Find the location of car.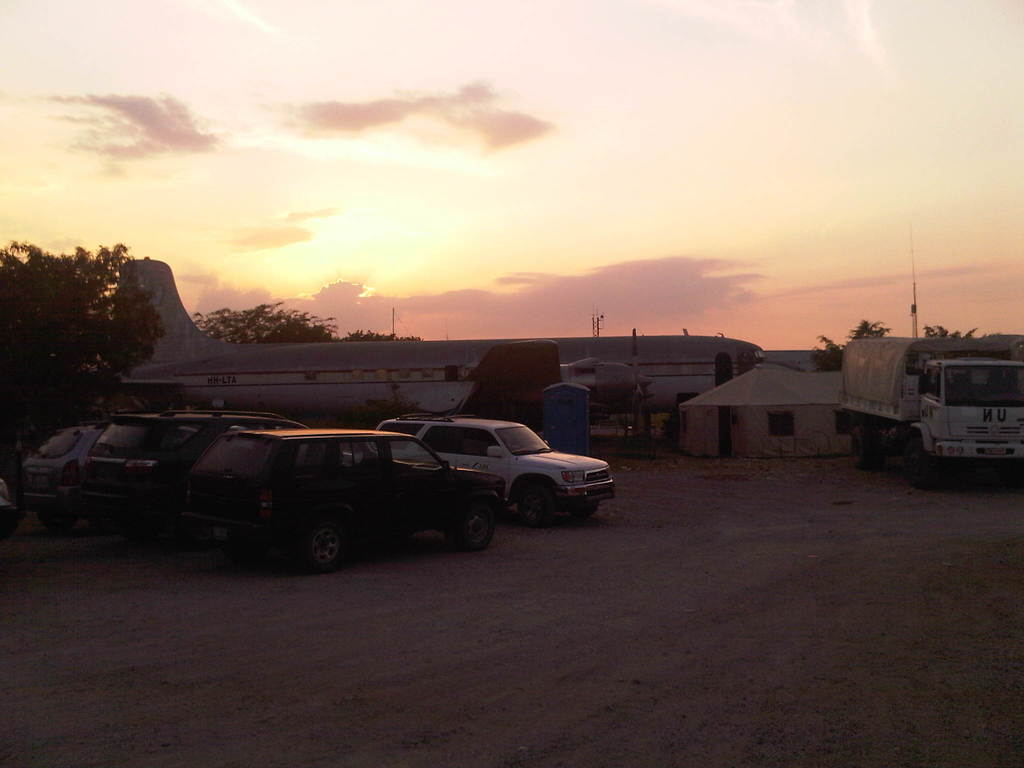
Location: detection(18, 422, 108, 530).
